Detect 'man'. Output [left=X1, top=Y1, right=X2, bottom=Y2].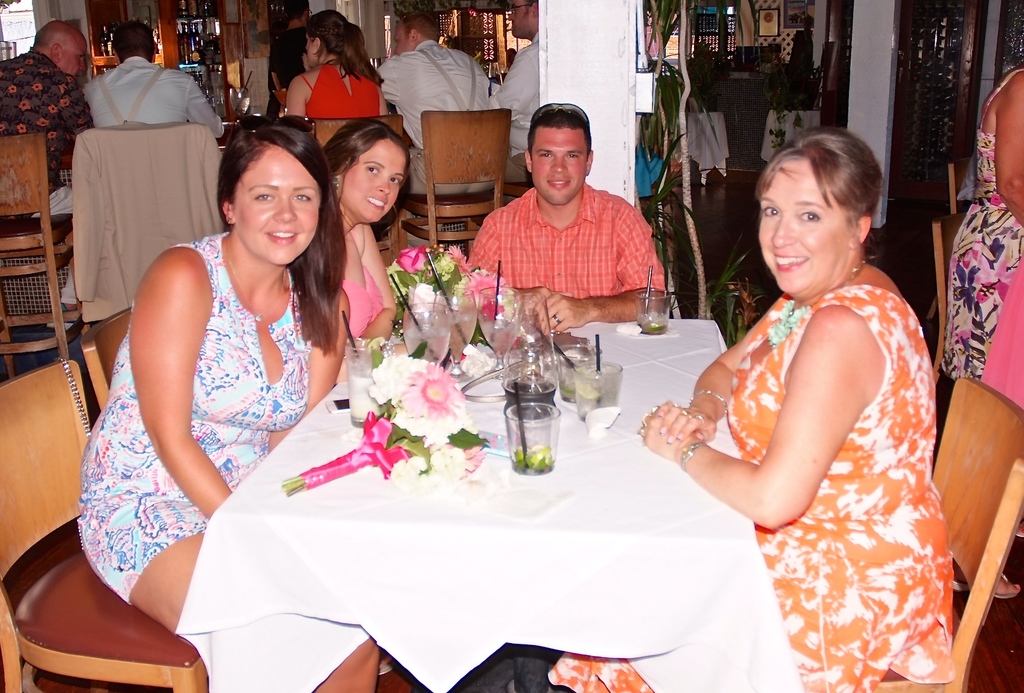
[left=471, top=95, right=673, bottom=338].
